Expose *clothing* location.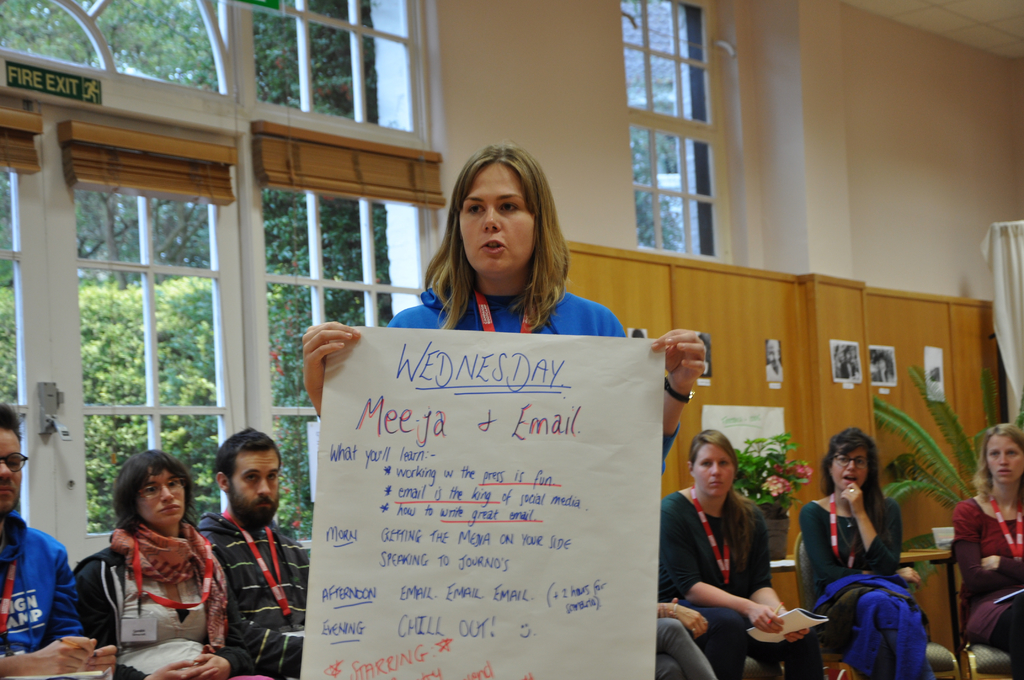
Exposed at 383:286:628:339.
